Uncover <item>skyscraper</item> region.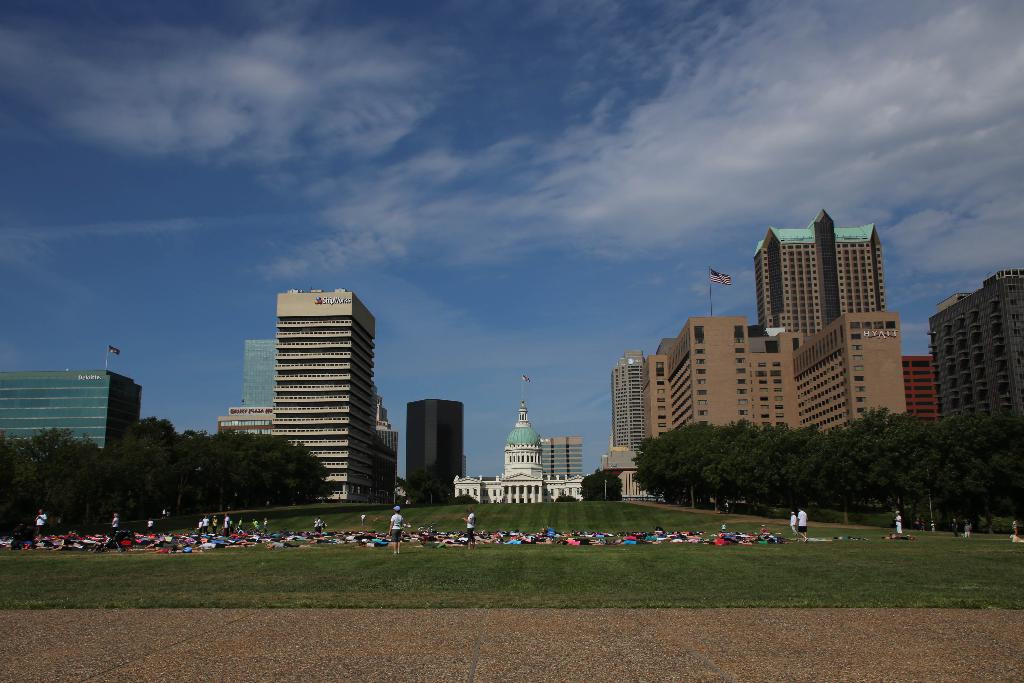
Uncovered: l=273, t=288, r=378, b=500.
